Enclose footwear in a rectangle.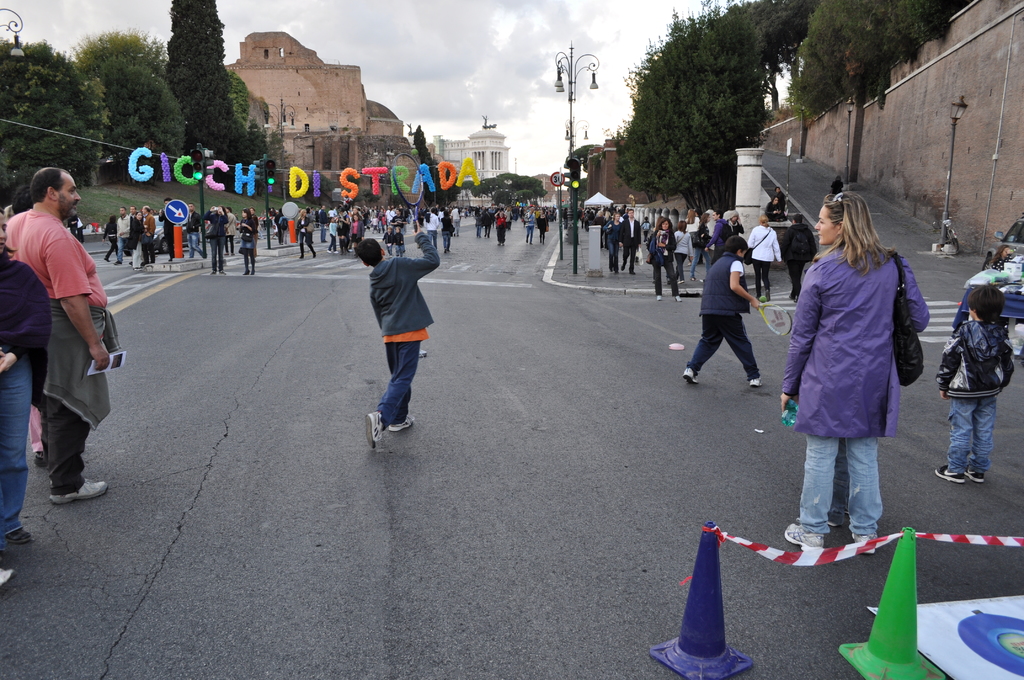
673/293/681/303.
